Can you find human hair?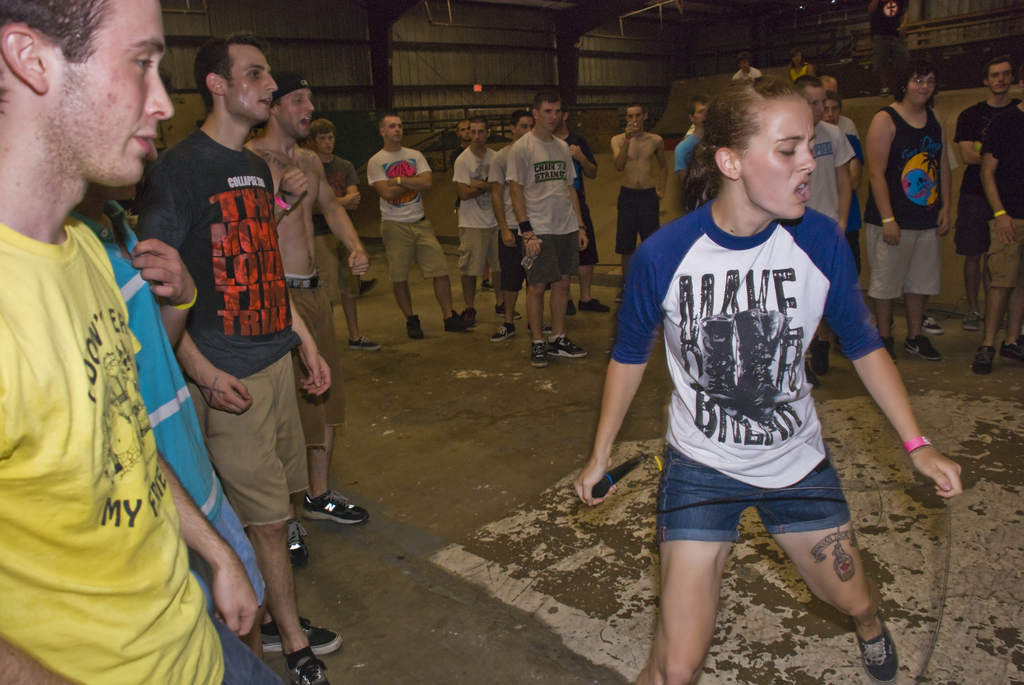
Yes, bounding box: detection(0, 0, 111, 120).
